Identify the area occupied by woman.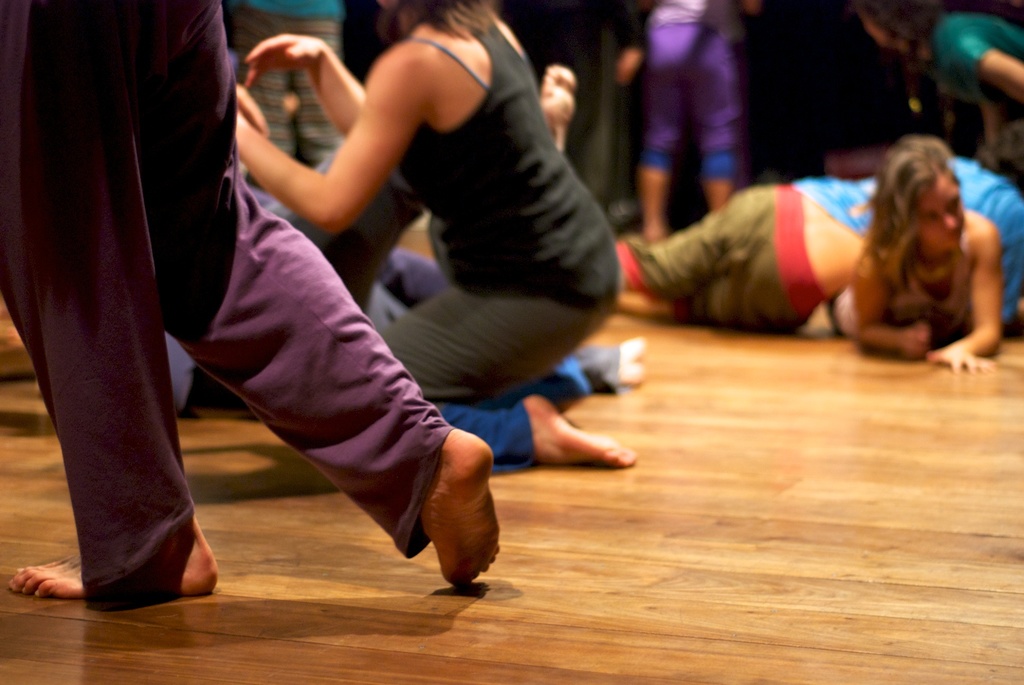
Area: [left=0, top=0, right=501, bottom=611].
